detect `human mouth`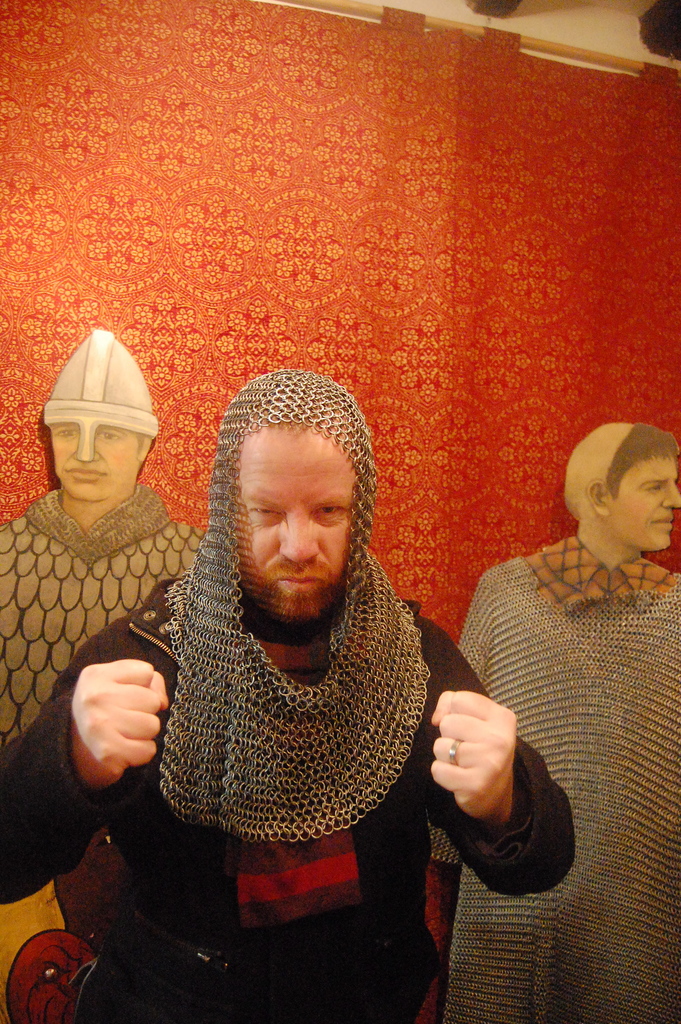
bbox(650, 514, 673, 531)
